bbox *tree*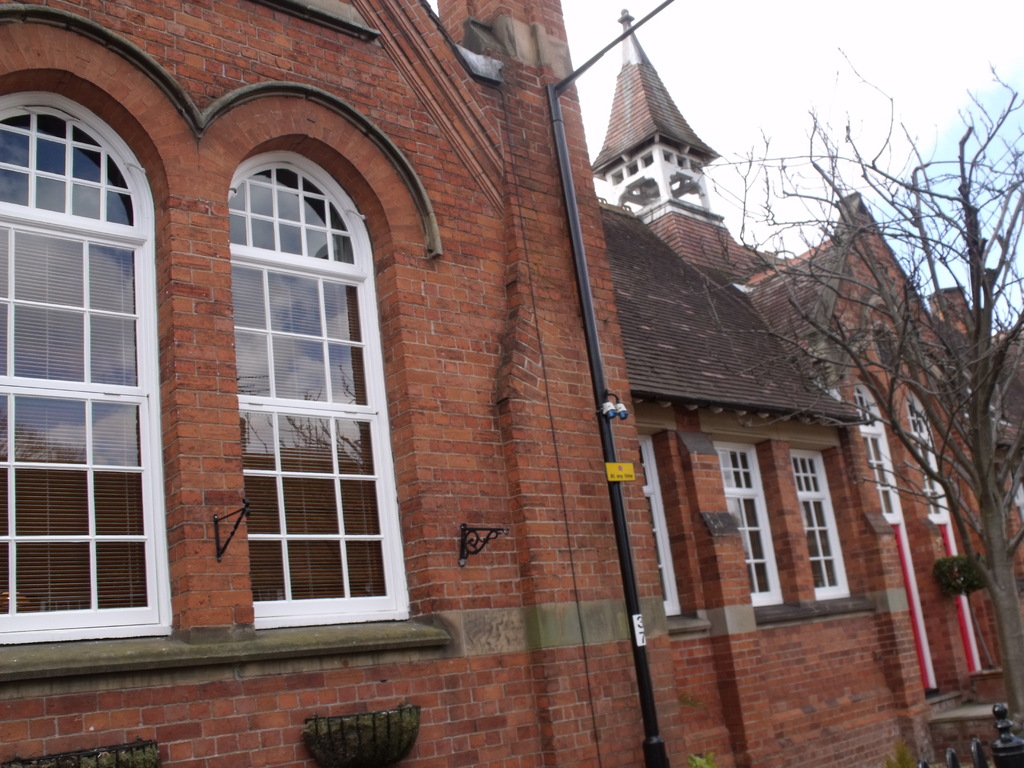
crop(710, 51, 1023, 717)
